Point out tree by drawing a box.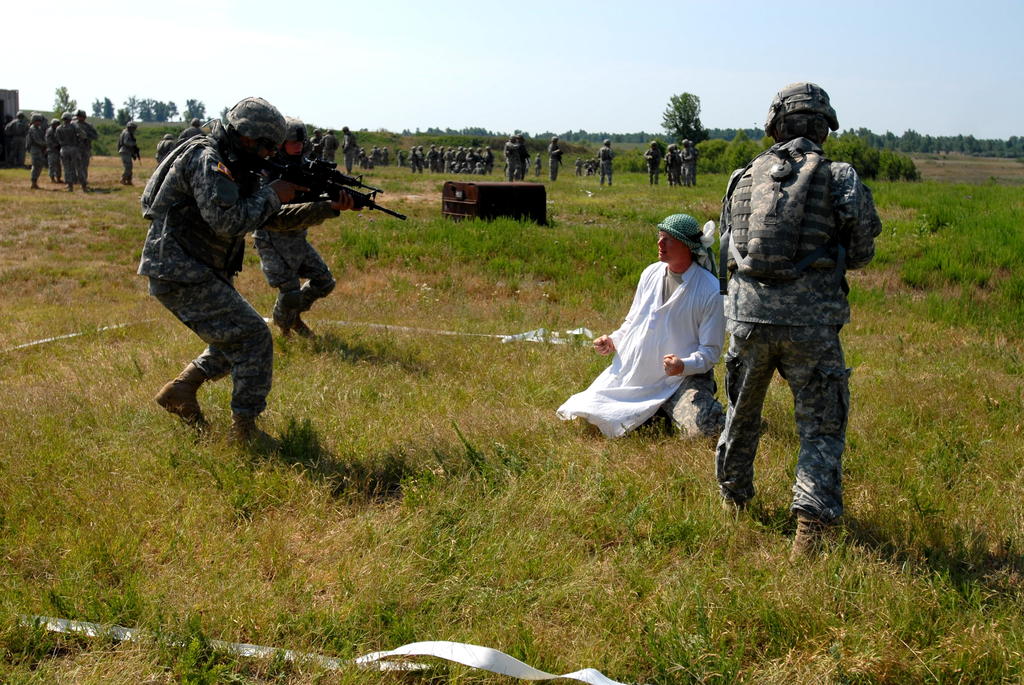
148/98/176/124.
